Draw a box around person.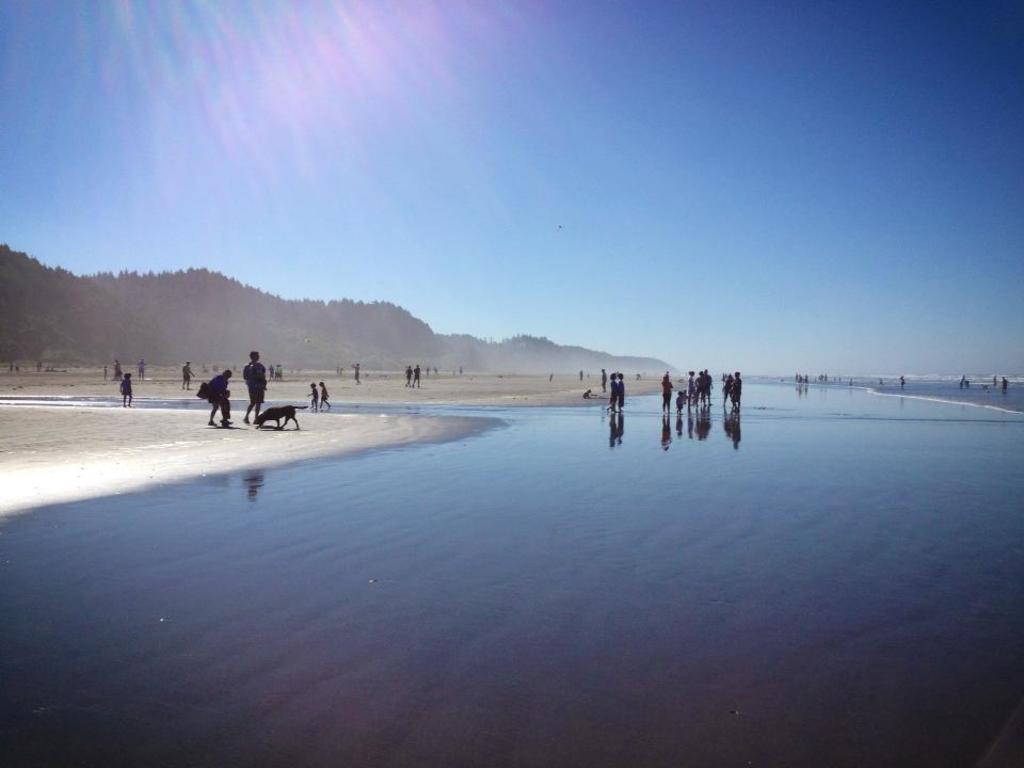
BBox(618, 377, 624, 409).
